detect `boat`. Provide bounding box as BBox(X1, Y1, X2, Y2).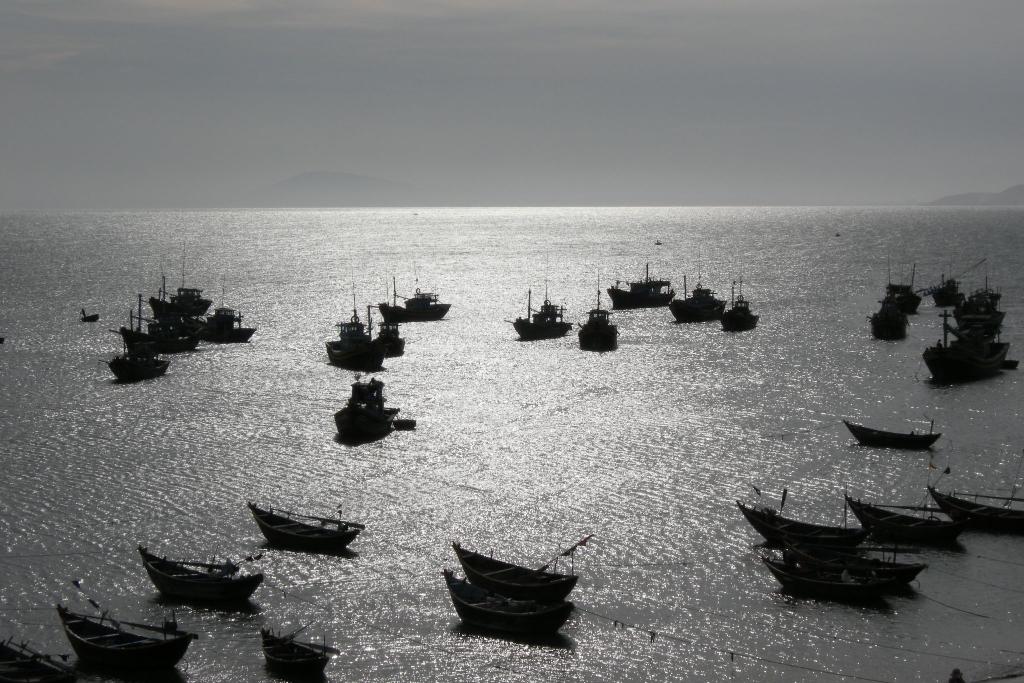
BBox(148, 251, 210, 317).
